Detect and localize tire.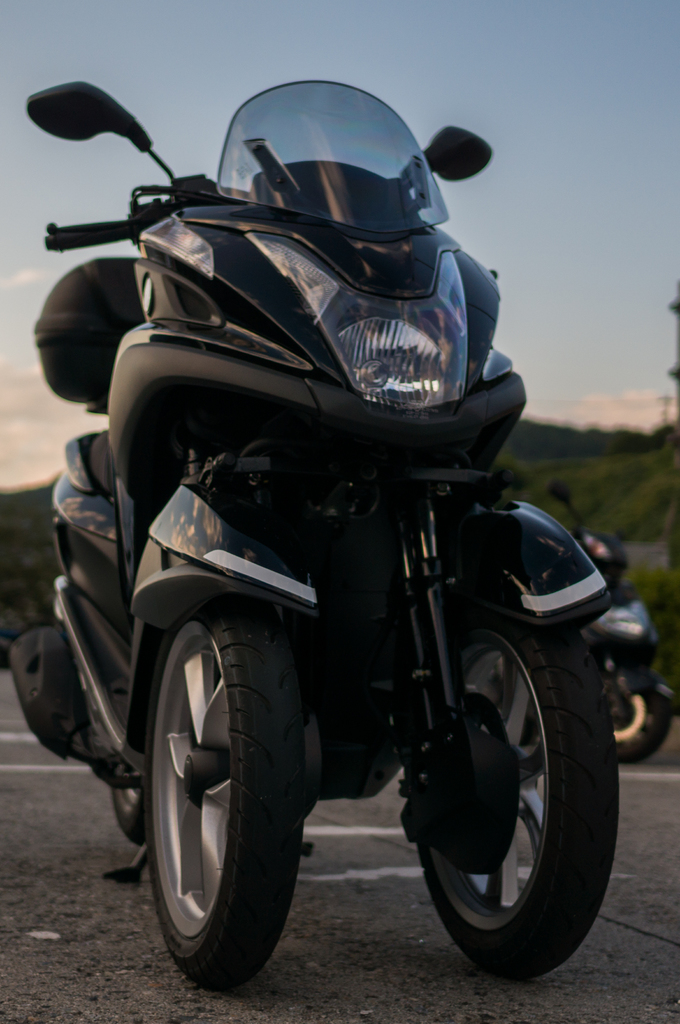
Localized at x1=609, y1=691, x2=674, y2=760.
